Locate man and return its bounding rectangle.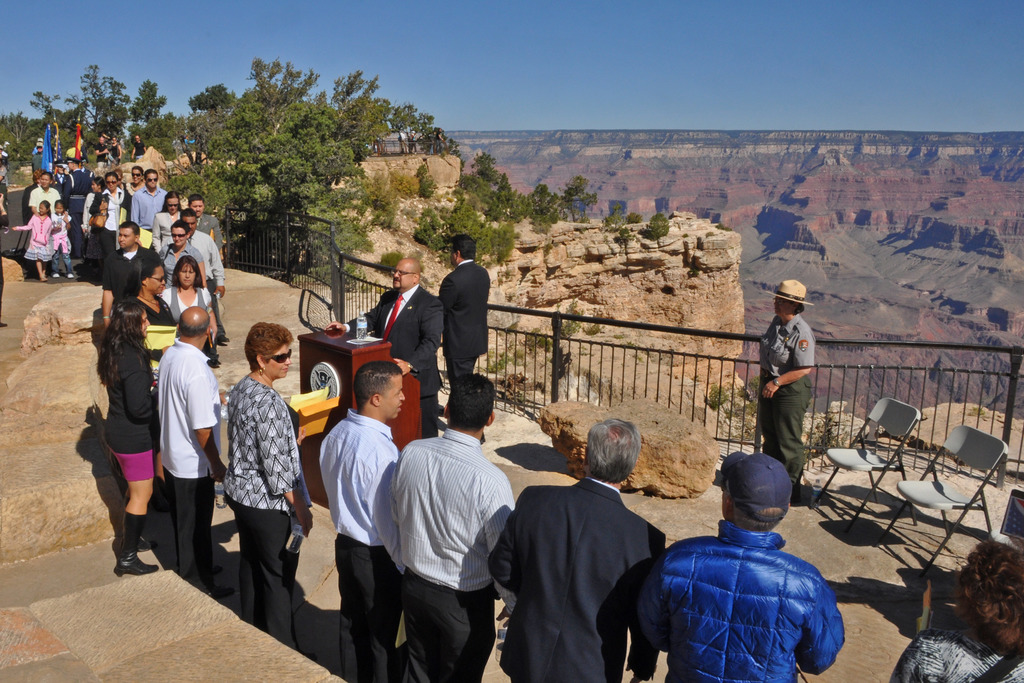
region(340, 254, 439, 440).
